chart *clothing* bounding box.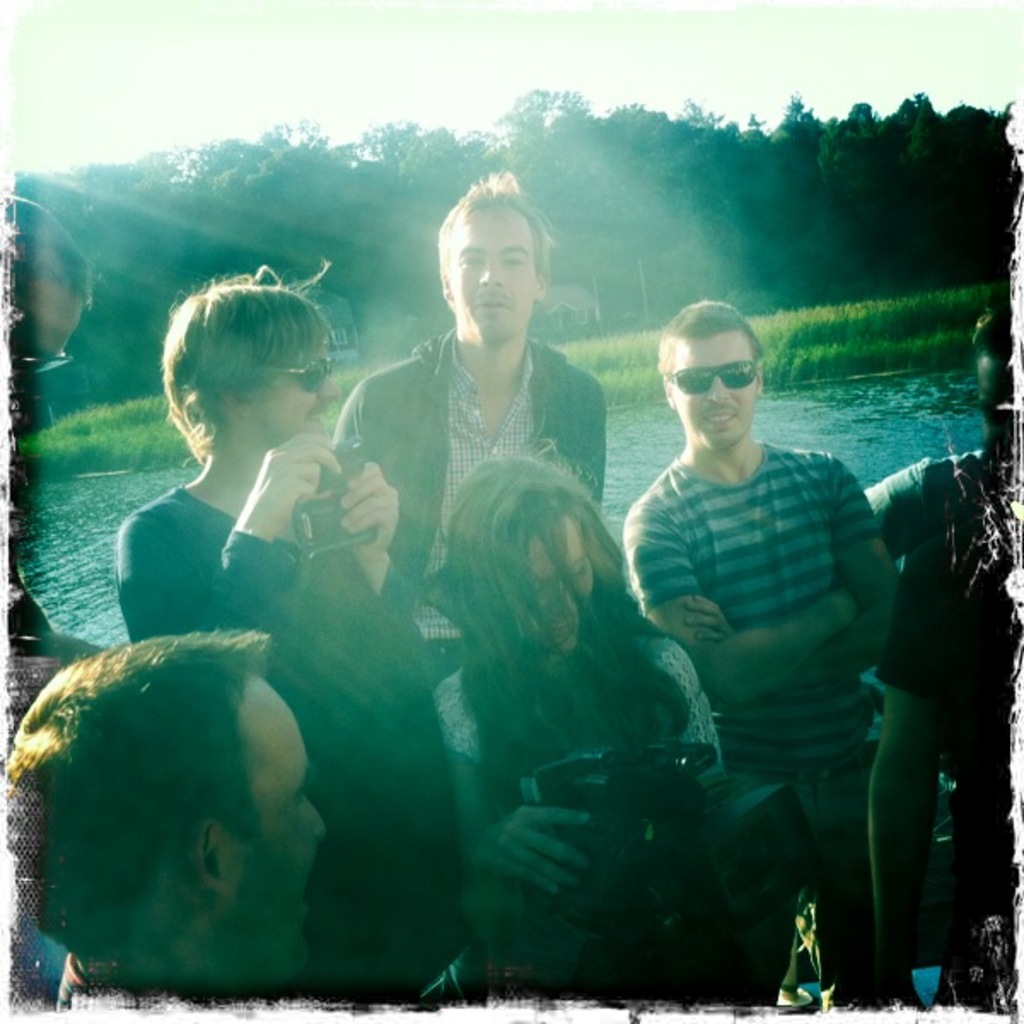
Charted: [428, 649, 725, 812].
